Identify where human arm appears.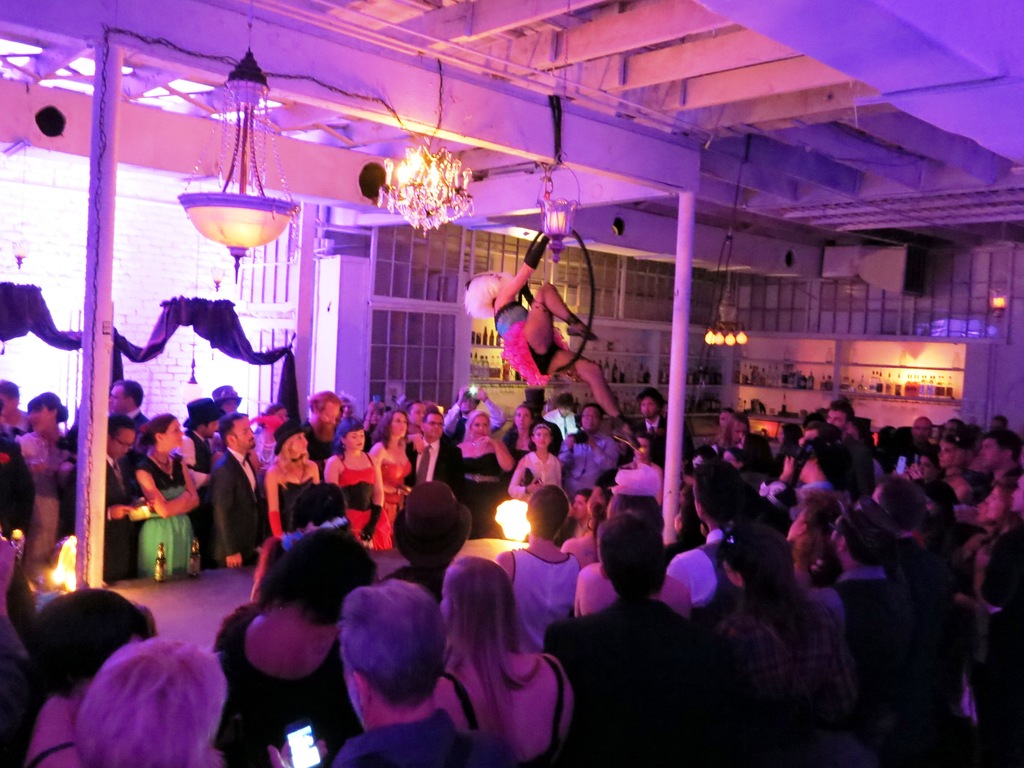
Appears at l=499, t=455, r=543, b=505.
